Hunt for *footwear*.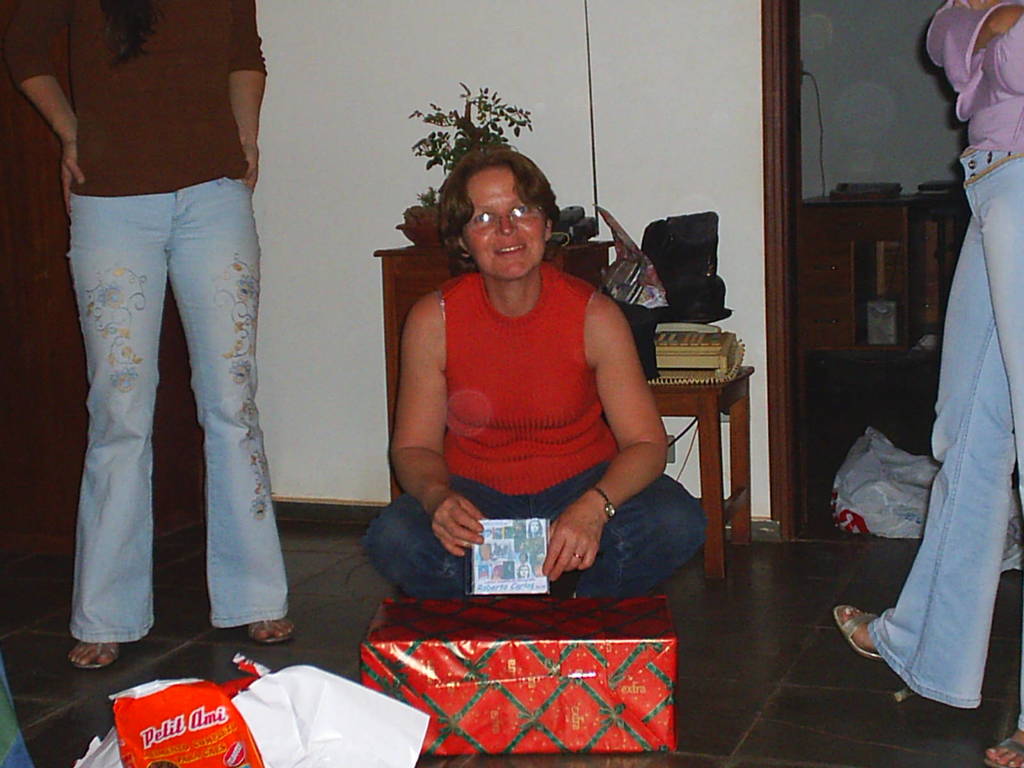
Hunted down at (x1=827, y1=602, x2=929, y2=700).
